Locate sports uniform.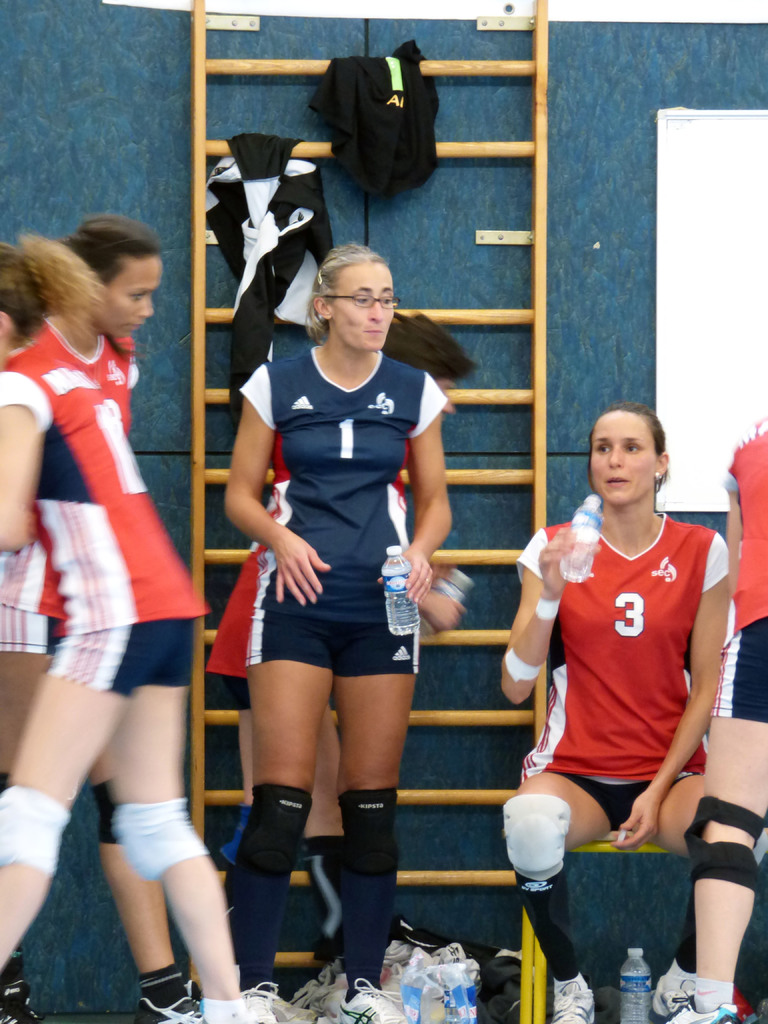
Bounding box: left=202, top=423, right=419, bottom=676.
